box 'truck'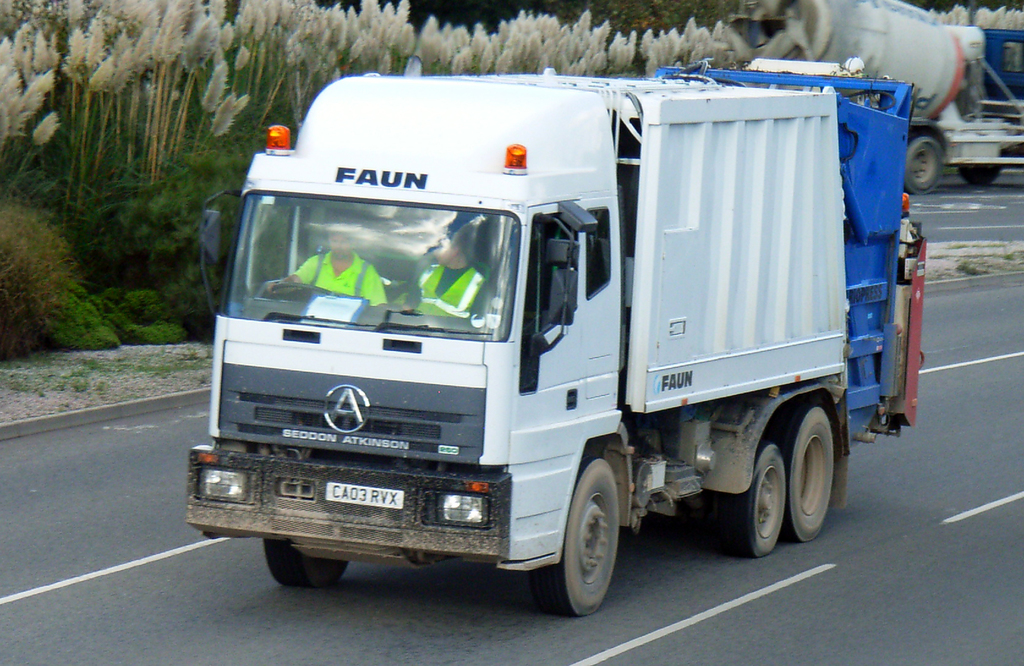
rect(754, 0, 1023, 193)
